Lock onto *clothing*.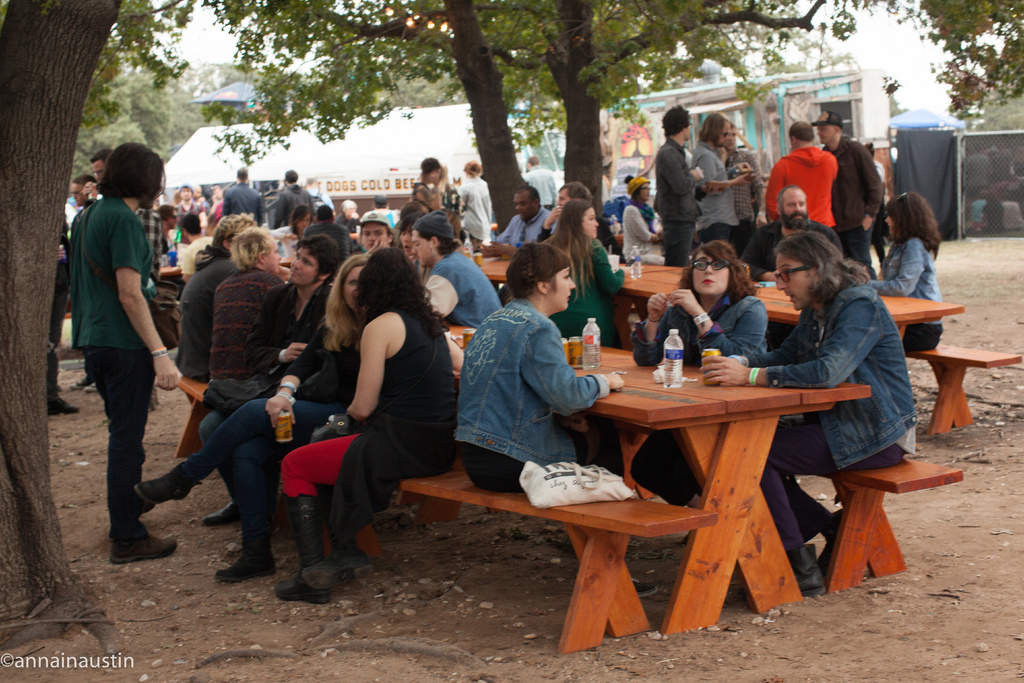
Locked: [173,239,231,329].
